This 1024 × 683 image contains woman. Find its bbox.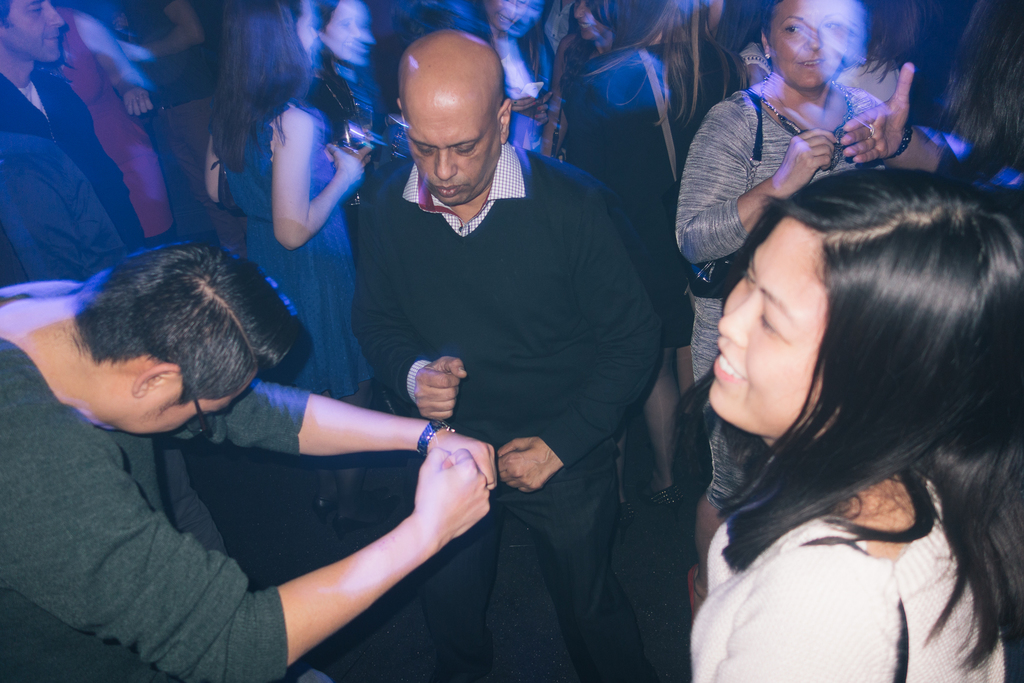
835 0 1023 224.
